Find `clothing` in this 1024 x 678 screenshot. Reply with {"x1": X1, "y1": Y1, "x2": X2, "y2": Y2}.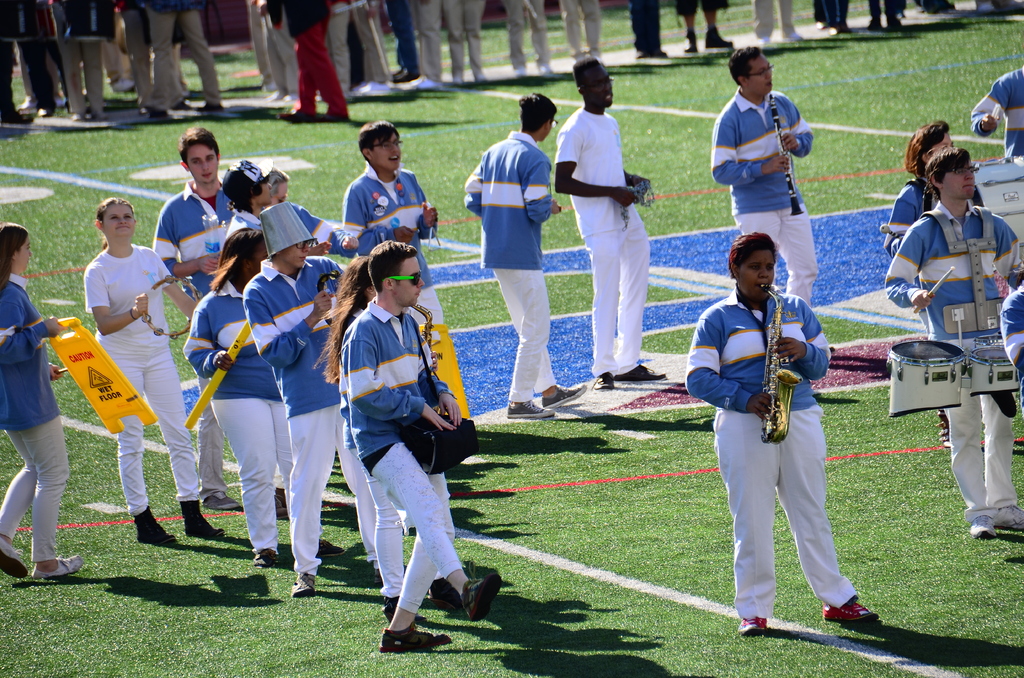
{"x1": 554, "y1": 106, "x2": 650, "y2": 376}.
